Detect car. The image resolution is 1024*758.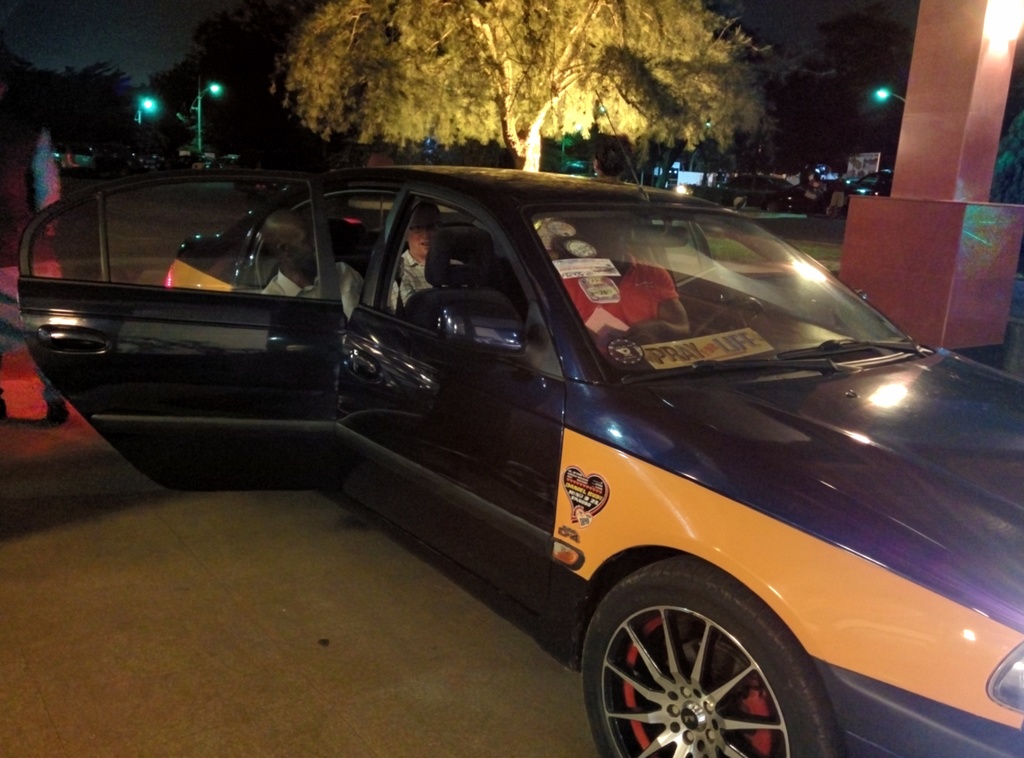
bbox=(61, 152, 1022, 743).
